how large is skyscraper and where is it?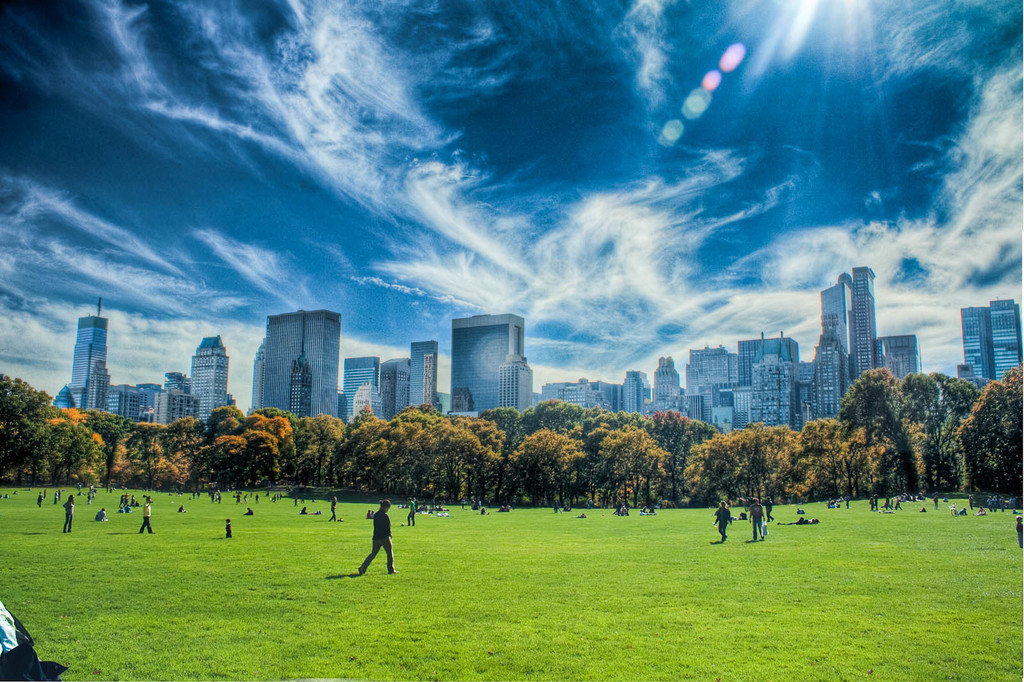
Bounding box: [left=444, top=315, right=527, bottom=420].
